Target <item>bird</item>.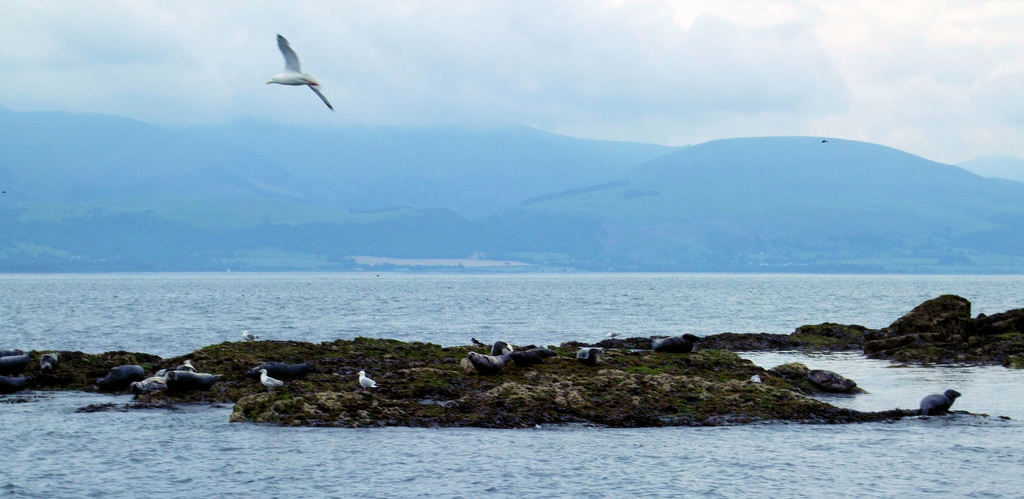
Target region: [x1=646, y1=323, x2=701, y2=358].
